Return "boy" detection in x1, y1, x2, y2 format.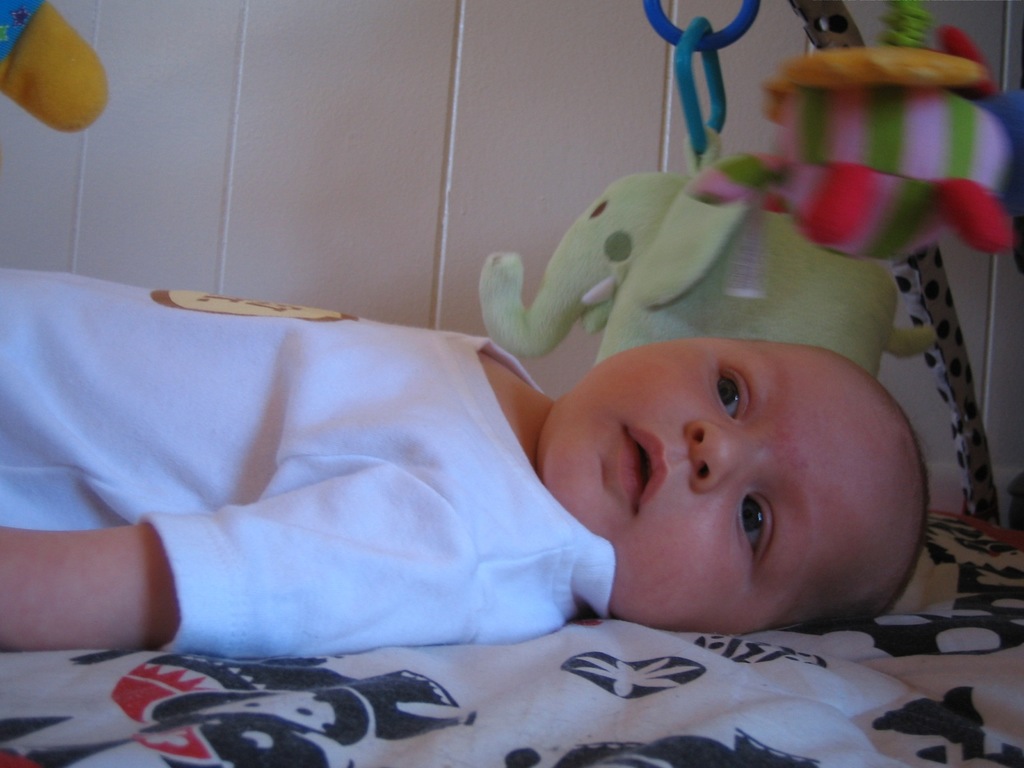
0, 268, 925, 650.
